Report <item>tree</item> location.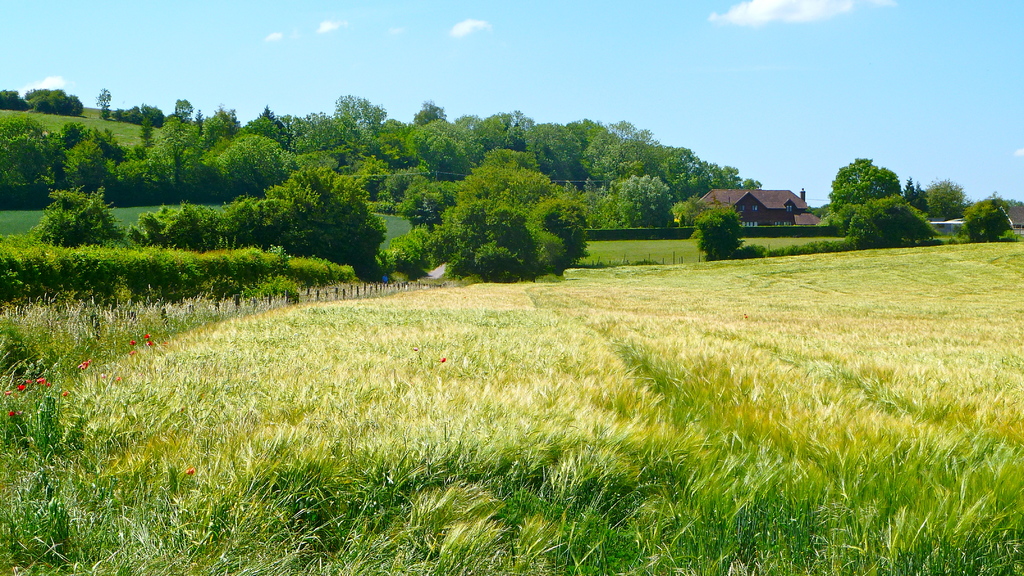
Report: 967:188:1016:243.
